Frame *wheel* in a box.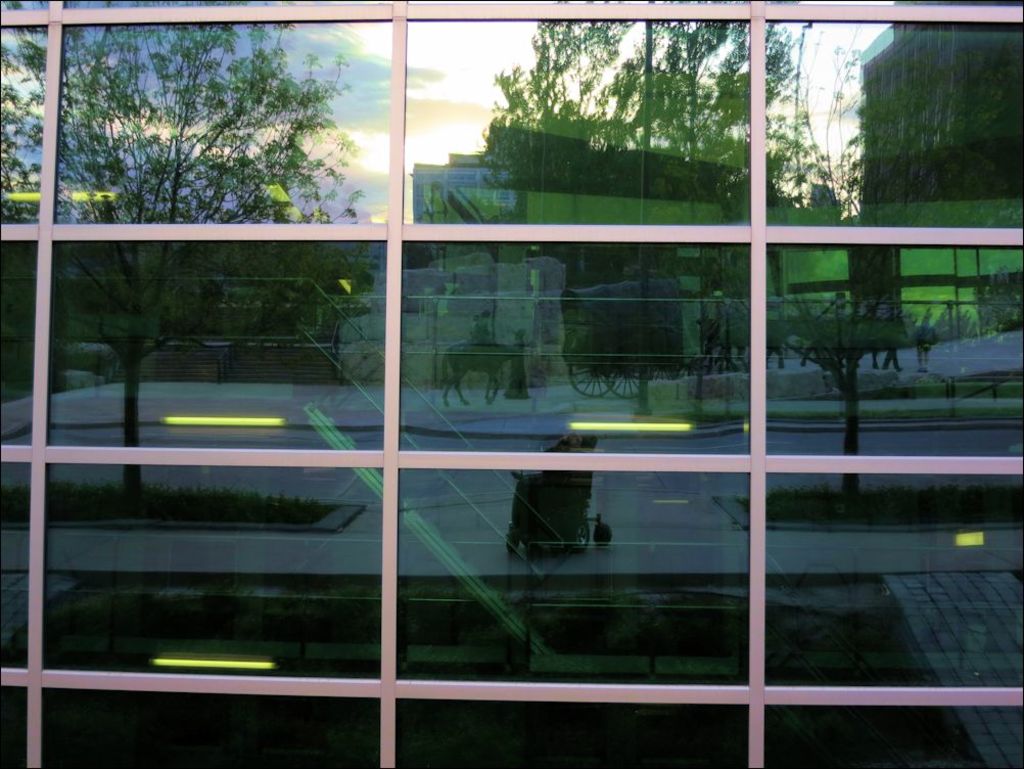
{"left": 571, "top": 519, "right": 591, "bottom": 555}.
